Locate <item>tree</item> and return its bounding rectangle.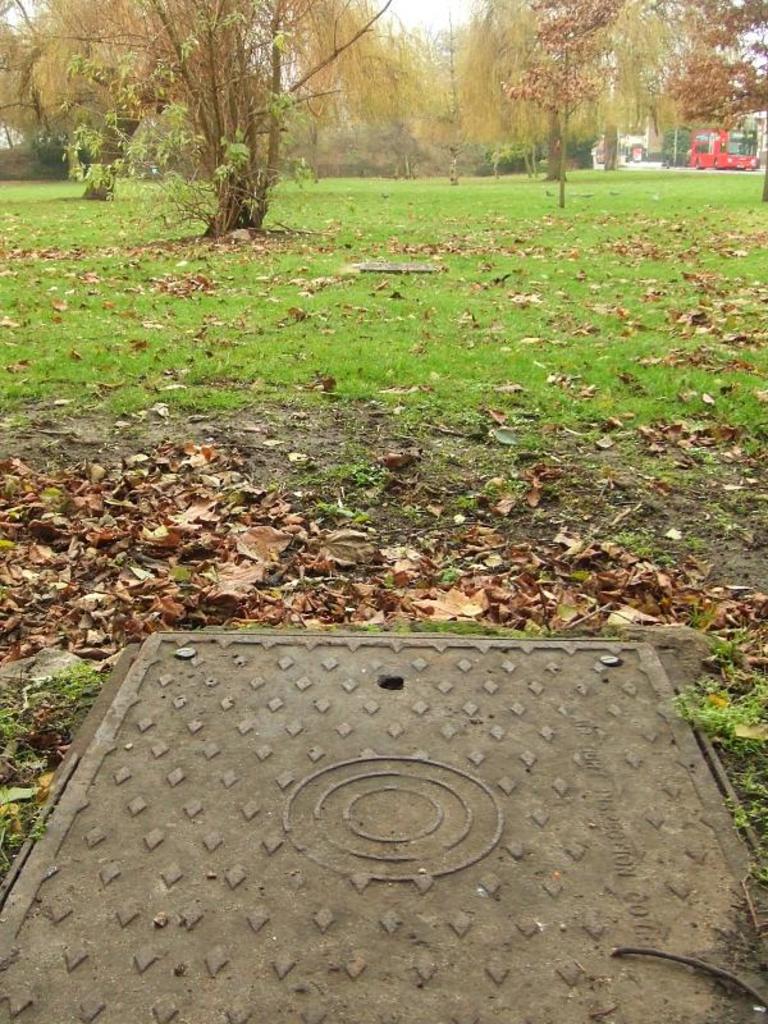
rect(340, 17, 494, 173).
